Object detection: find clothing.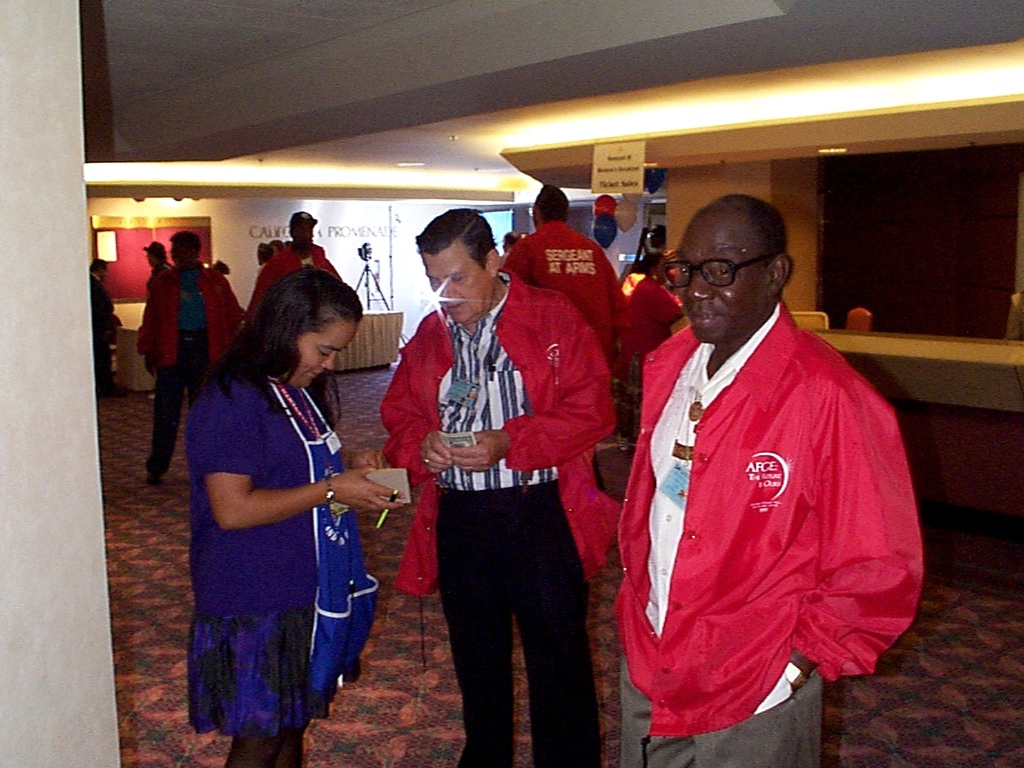
<box>621,271,686,382</box>.
